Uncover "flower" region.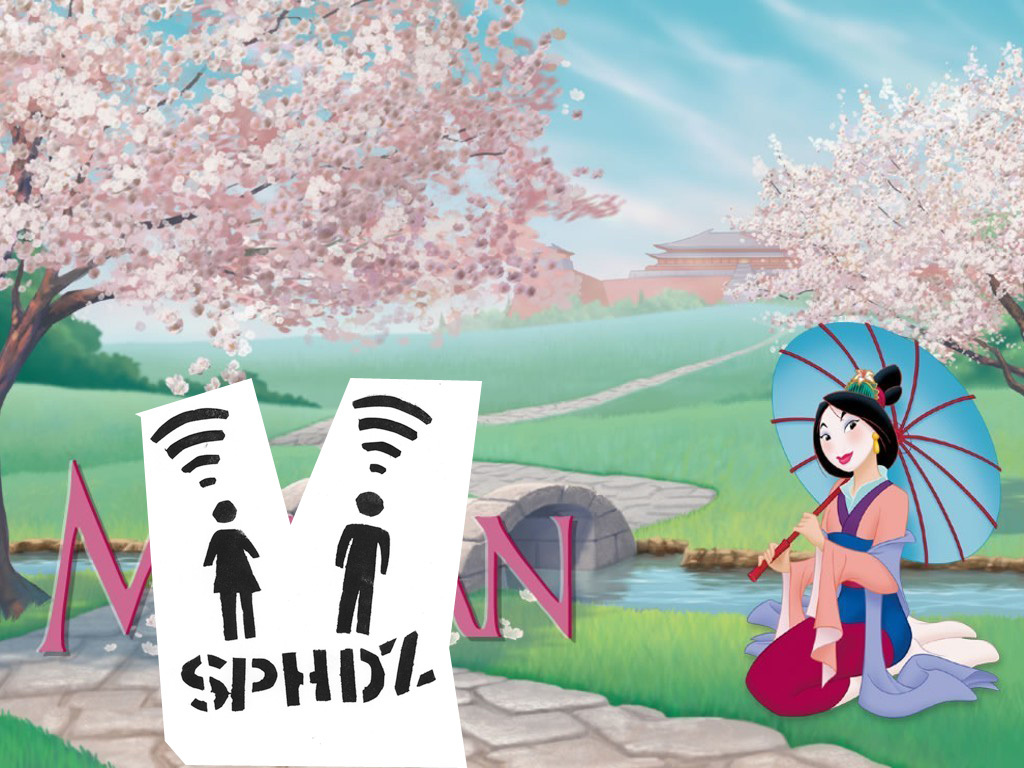
Uncovered: <region>450, 633, 461, 645</region>.
